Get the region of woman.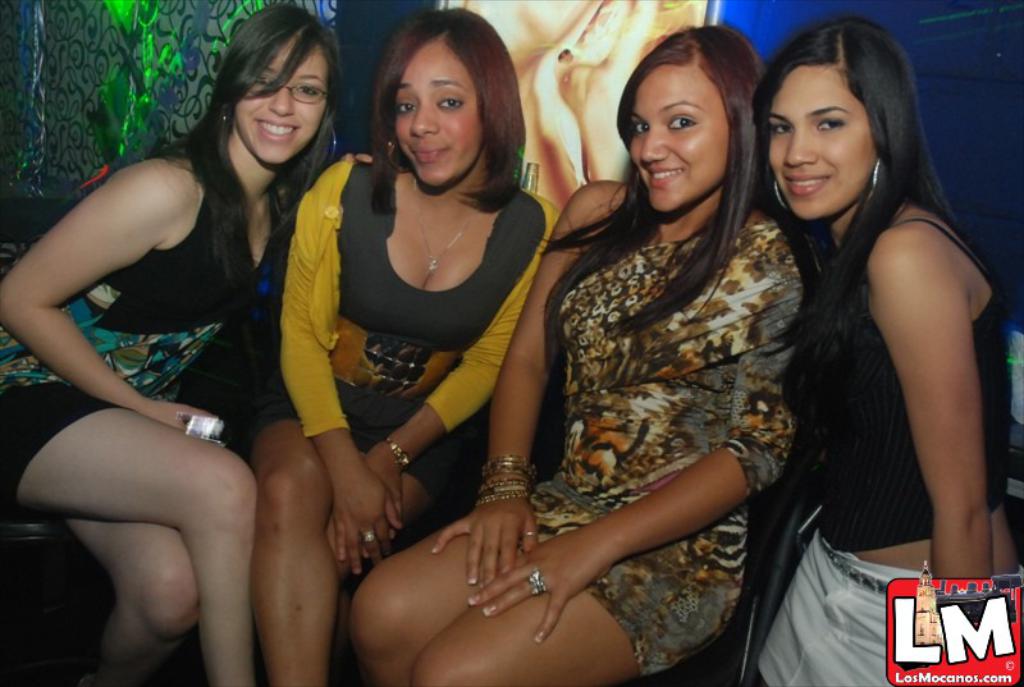
left=344, top=24, right=797, bottom=686.
